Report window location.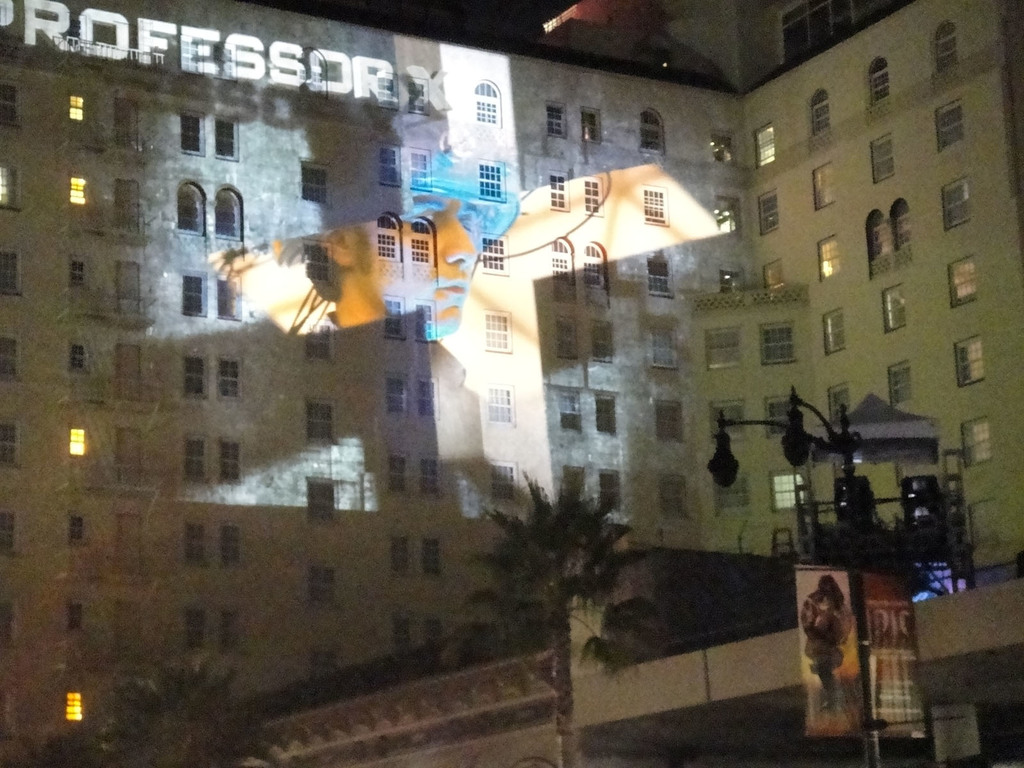
Report: [left=183, top=442, right=207, bottom=477].
